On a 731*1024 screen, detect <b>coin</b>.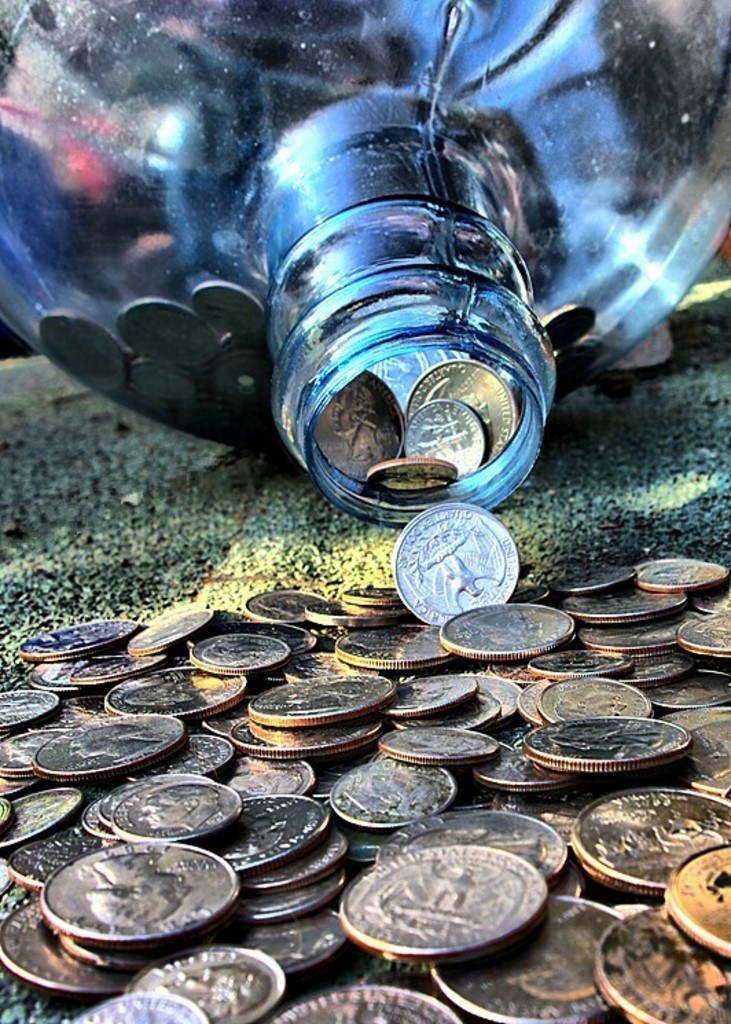
(397,353,518,463).
